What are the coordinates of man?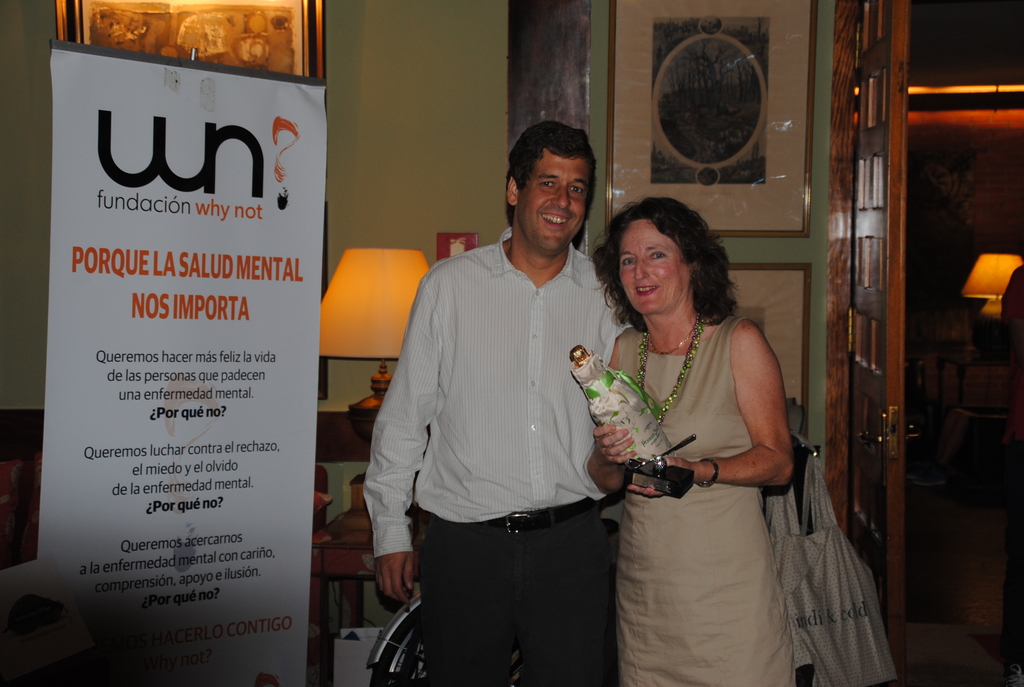
<bbox>363, 121, 637, 680</bbox>.
